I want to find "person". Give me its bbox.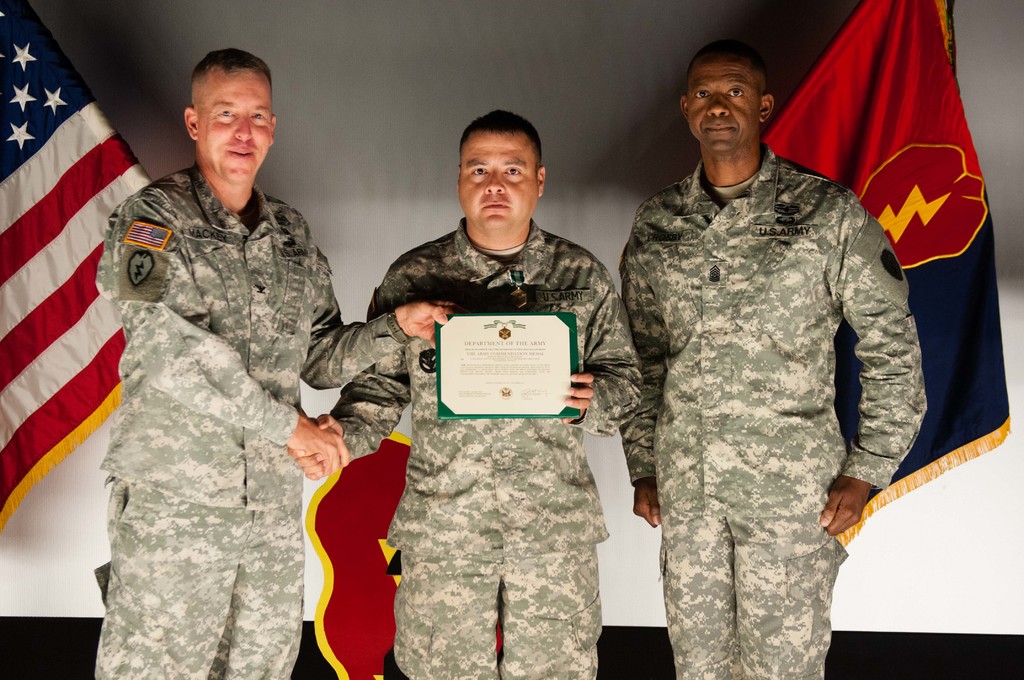
{"x1": 87, "y1": 46, "x2": 467, "y2": 677}.
